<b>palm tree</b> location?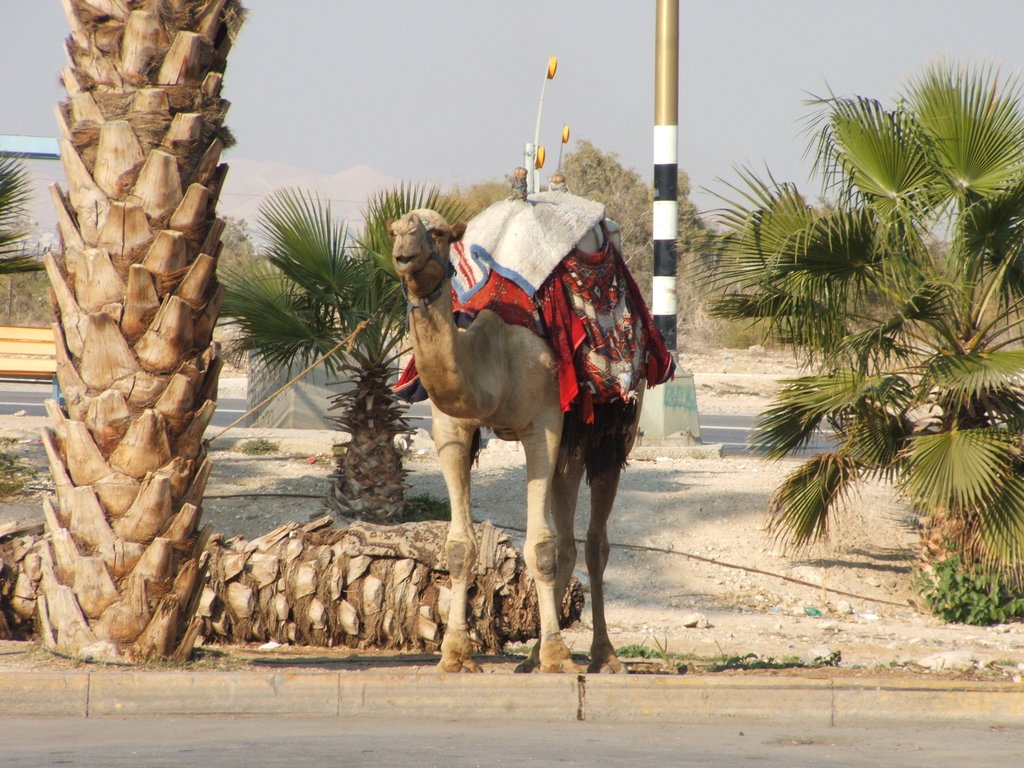
BBox(27, 0, 240, 663)
